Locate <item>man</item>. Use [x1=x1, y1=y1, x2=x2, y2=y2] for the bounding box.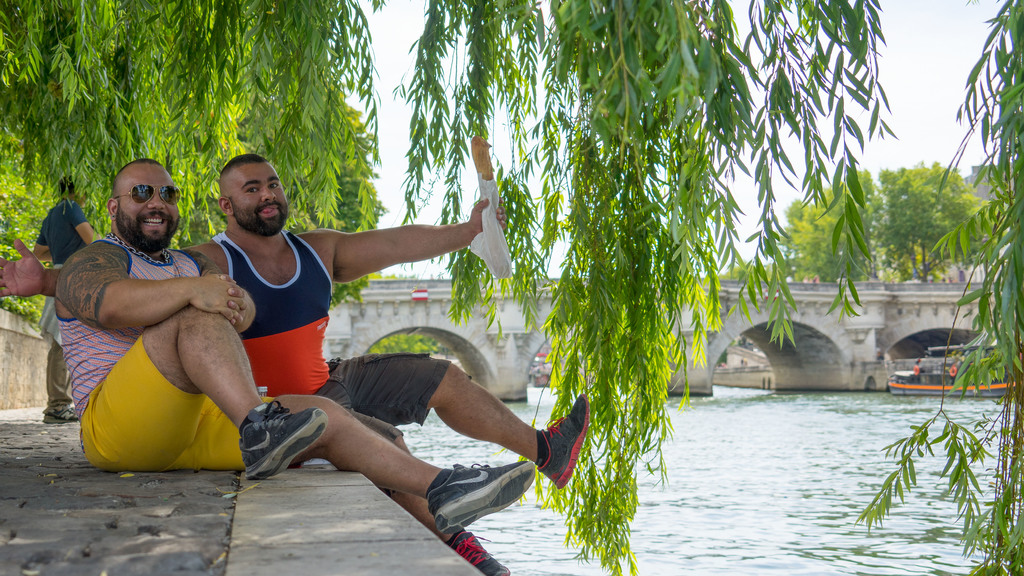
[x1=0, y1=146, x2=593, y2=575].
